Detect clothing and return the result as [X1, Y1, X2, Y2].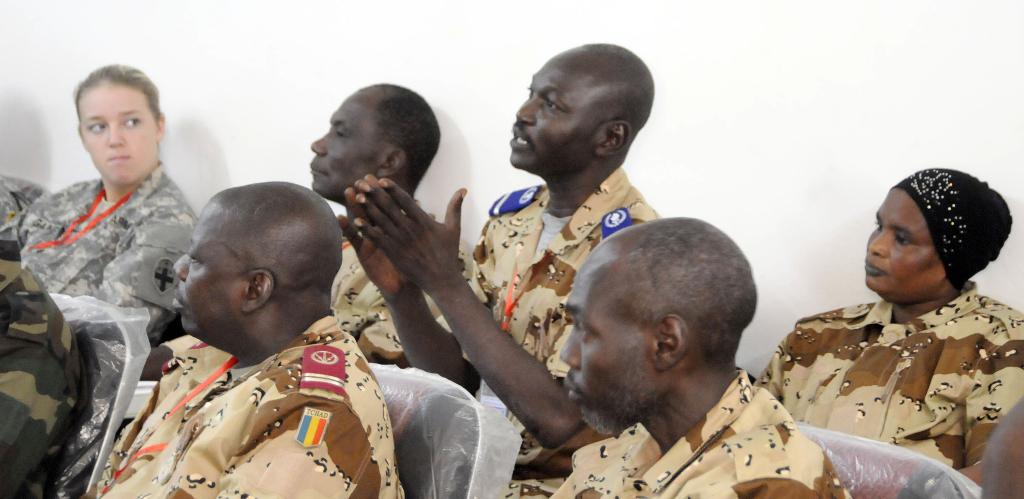
[900, 160, 1011, 287].
